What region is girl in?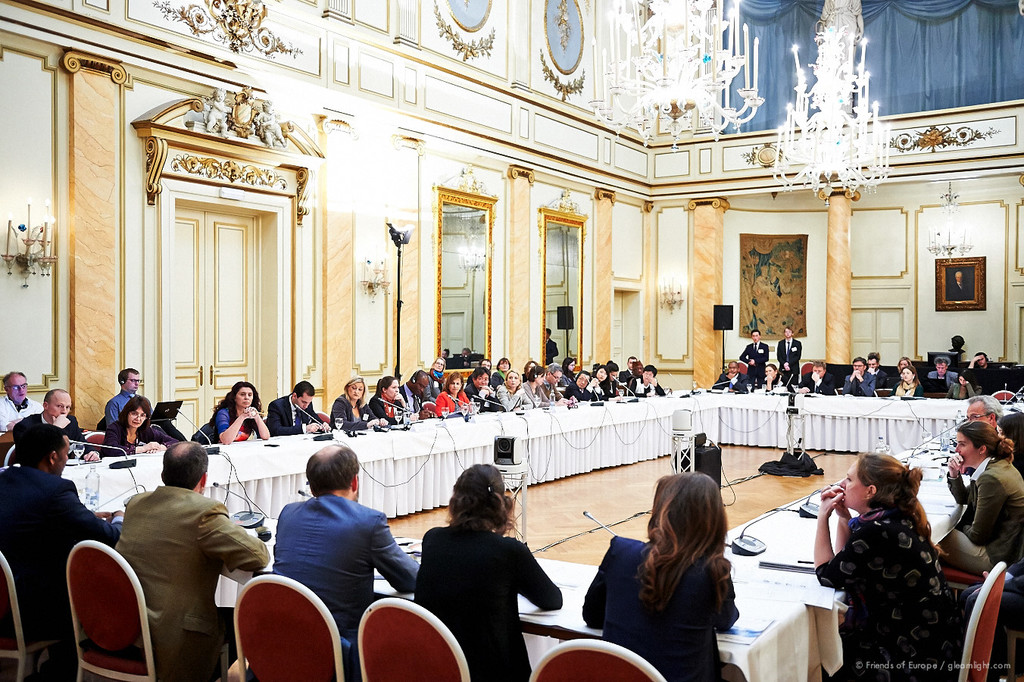
(x1=581, y1=473, x2=745, y2=680).
